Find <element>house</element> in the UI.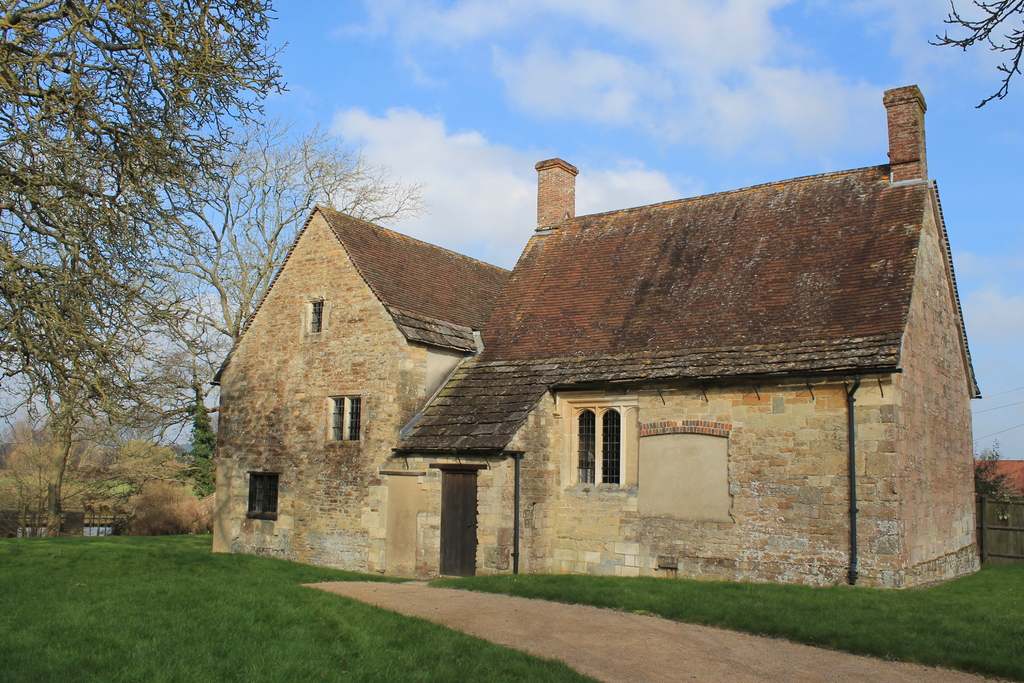
UI element at (left=231, top=117, right=936, bottom=591).
